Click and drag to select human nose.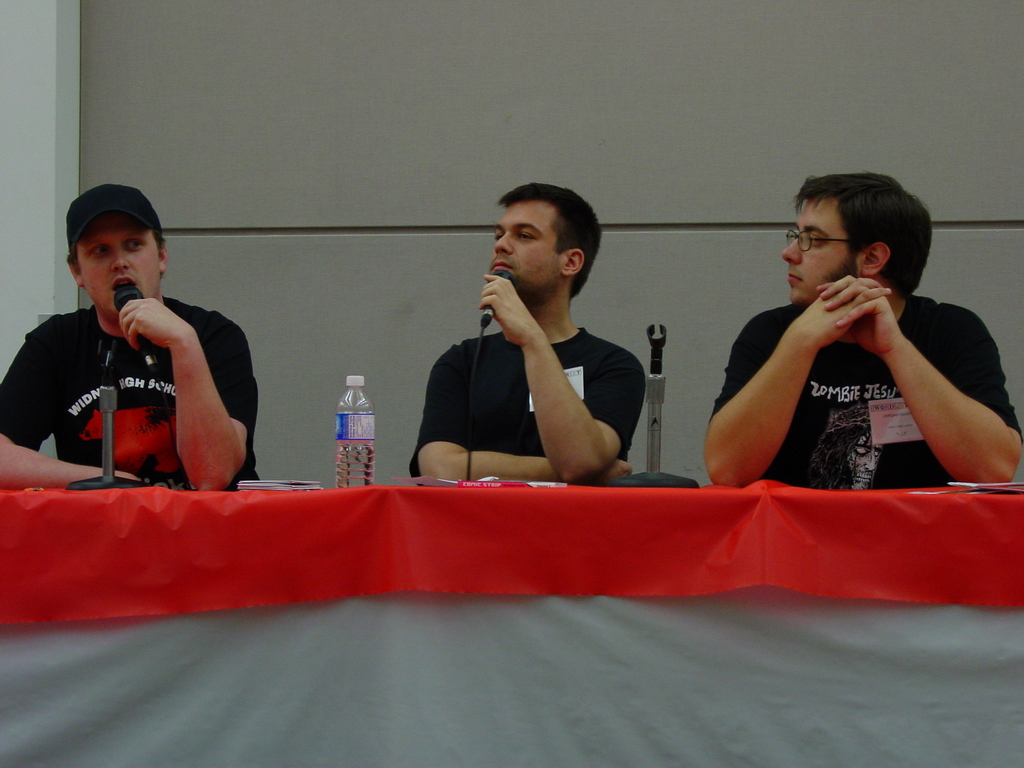
Selection: box=[493, 234, 516, 257].
